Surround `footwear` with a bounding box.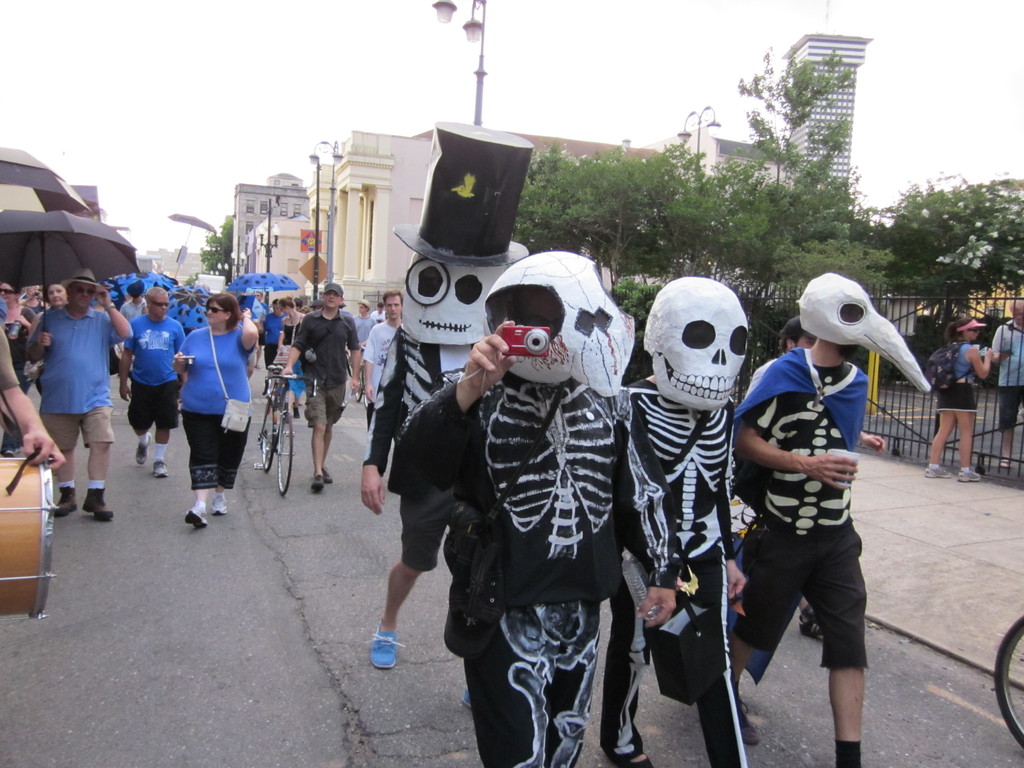
locate(312, 474, 319, 491).
